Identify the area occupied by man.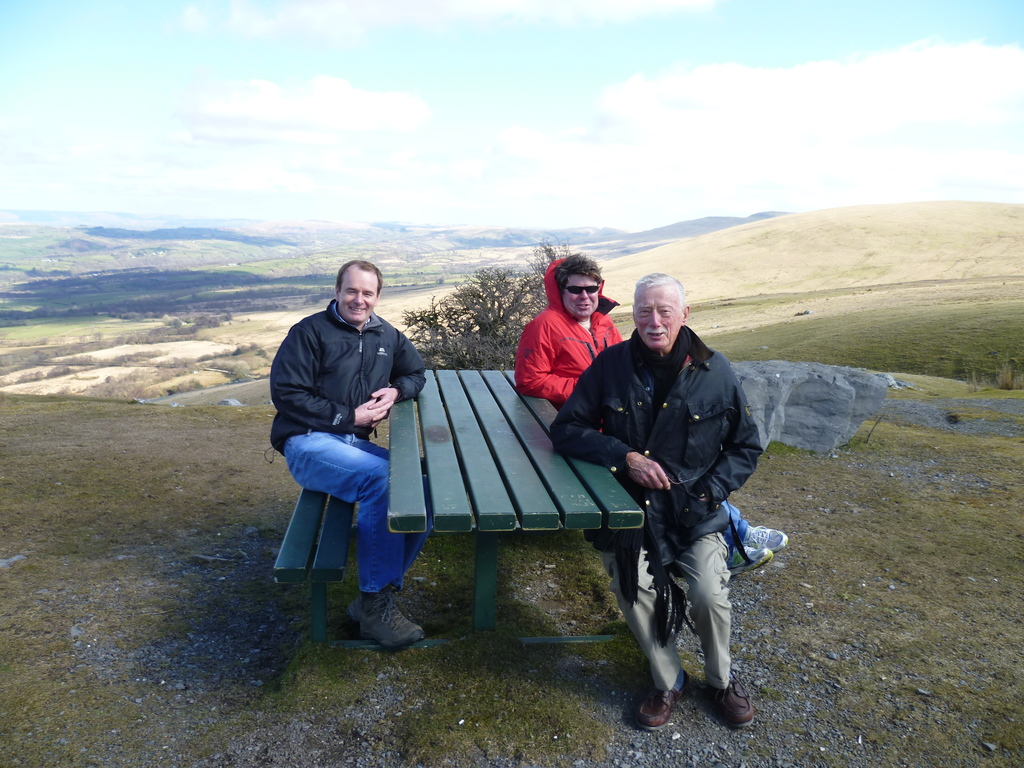
Area: 266,264,427,656.
